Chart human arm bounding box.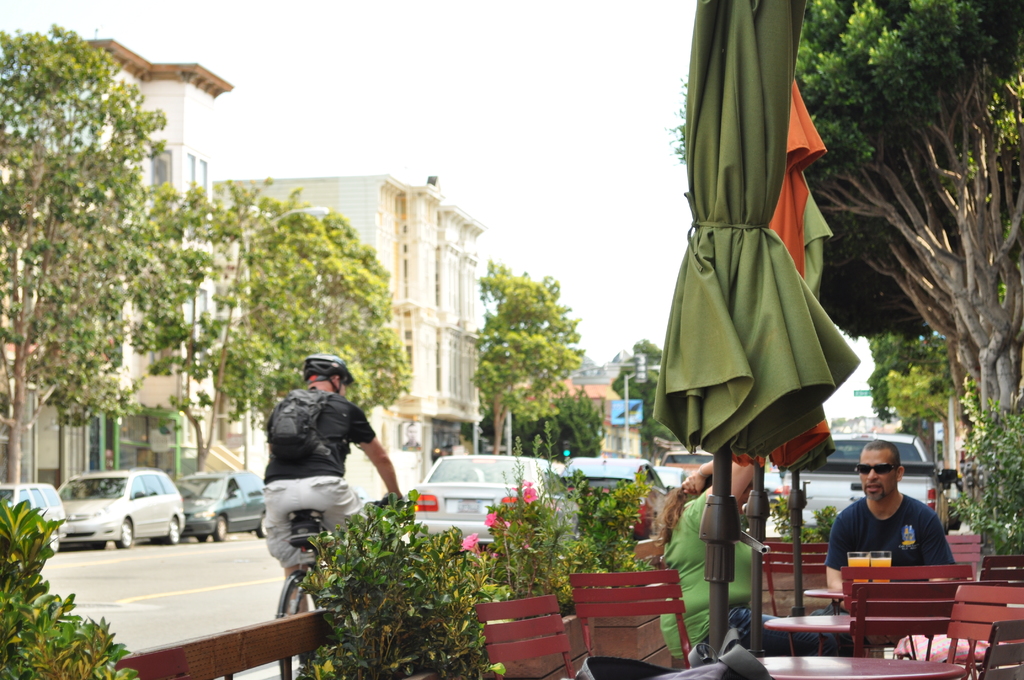
Charted: 822,508,847,597.
